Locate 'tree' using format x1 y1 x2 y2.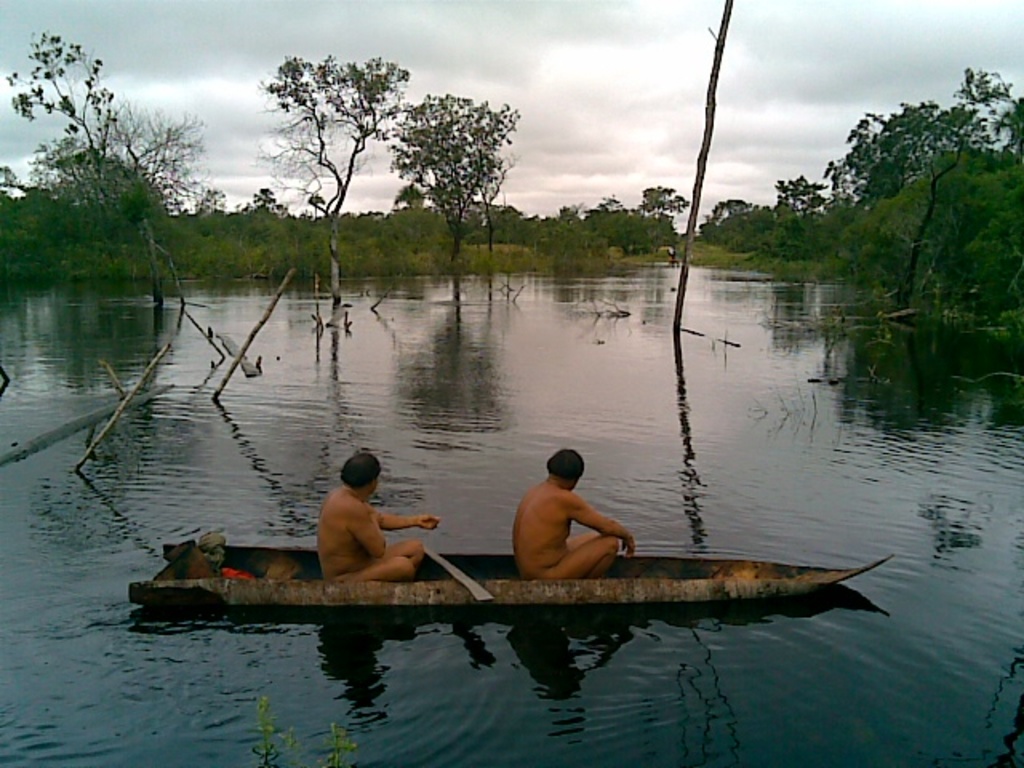
54 93 222 218.
